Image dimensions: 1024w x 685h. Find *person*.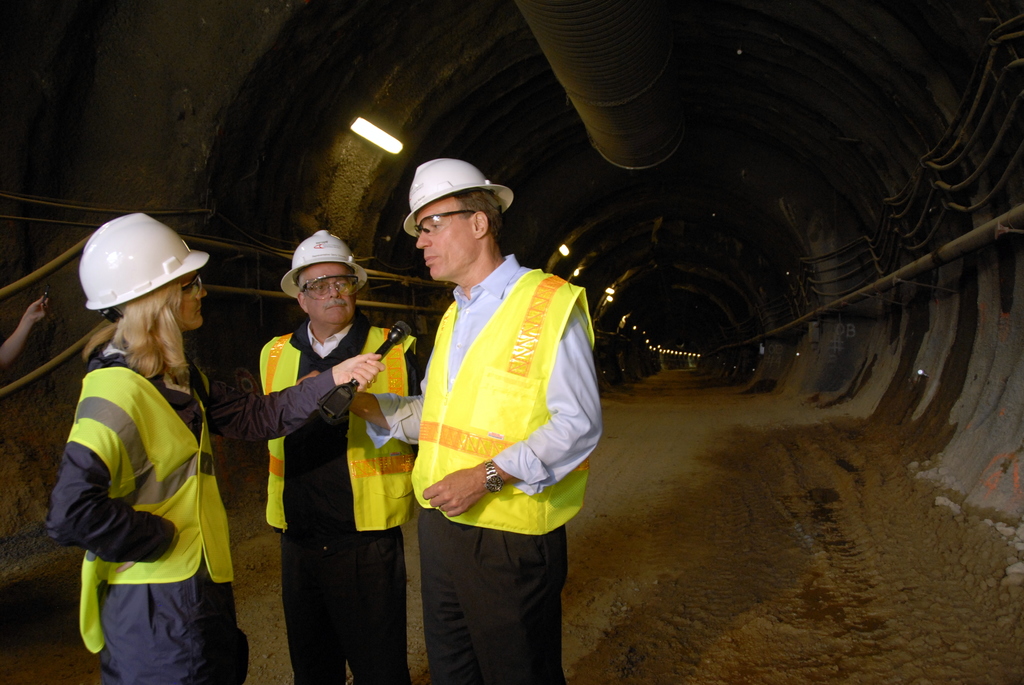
[298, 159, 601, 684].
